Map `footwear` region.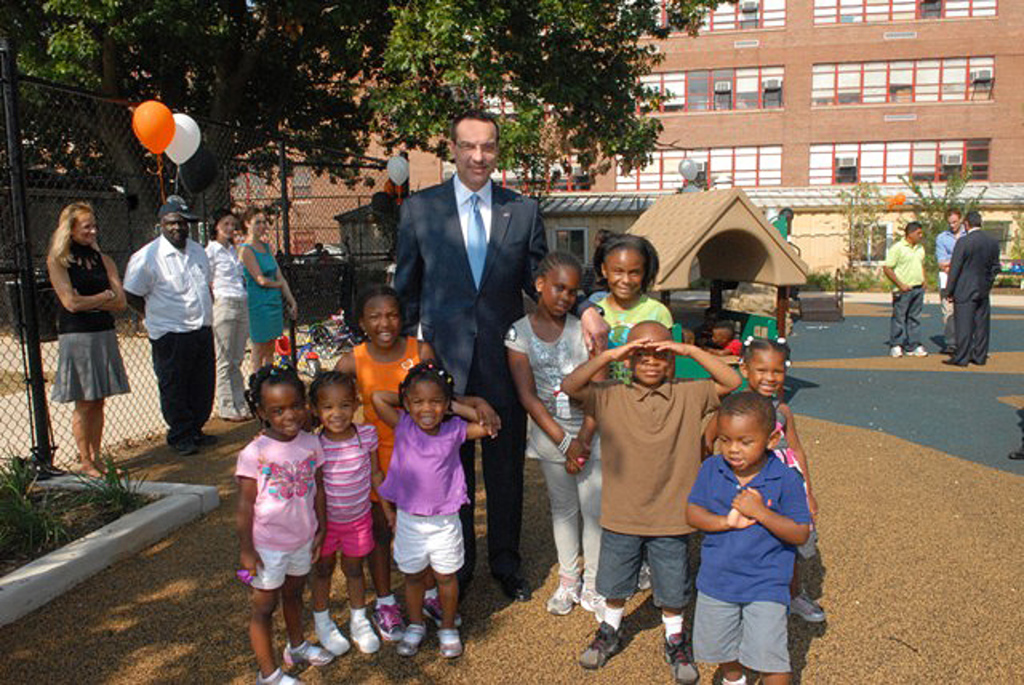
Mapped to [x1=504, y1=576, x2=530, y2=602].
